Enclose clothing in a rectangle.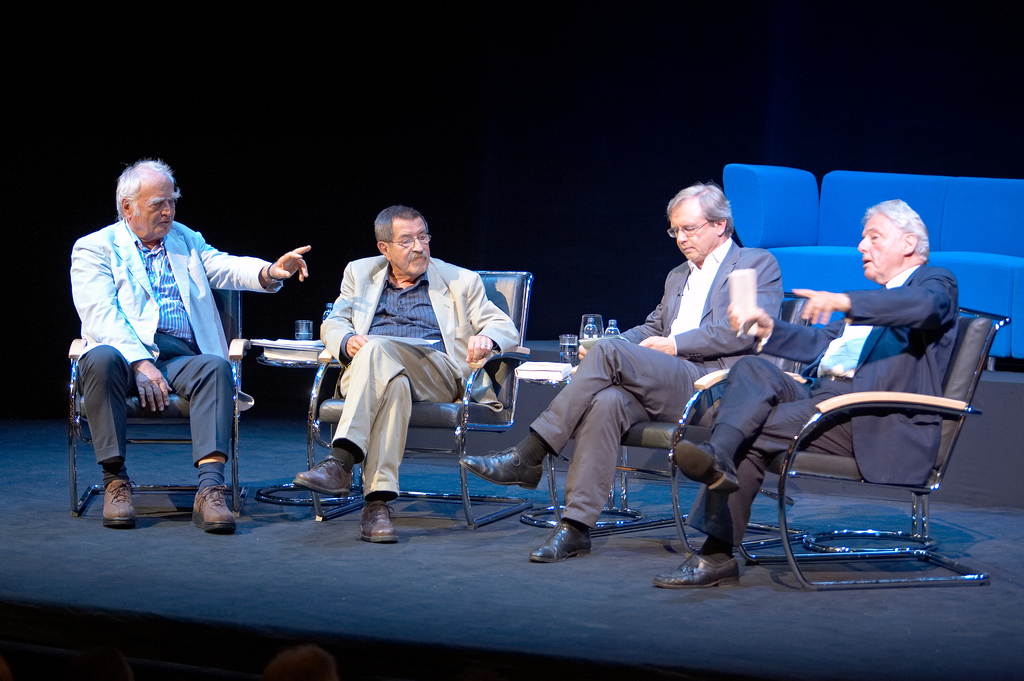
bbox=[534, 342, 711, 528].
